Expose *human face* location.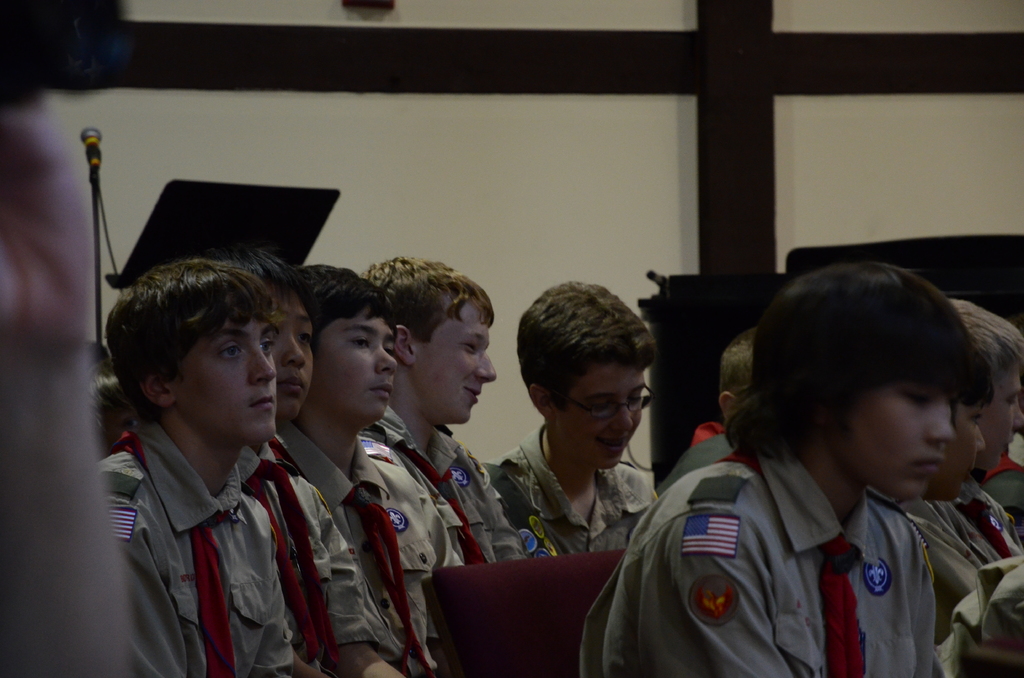
Exposed at [175, 316, 276, 444].
